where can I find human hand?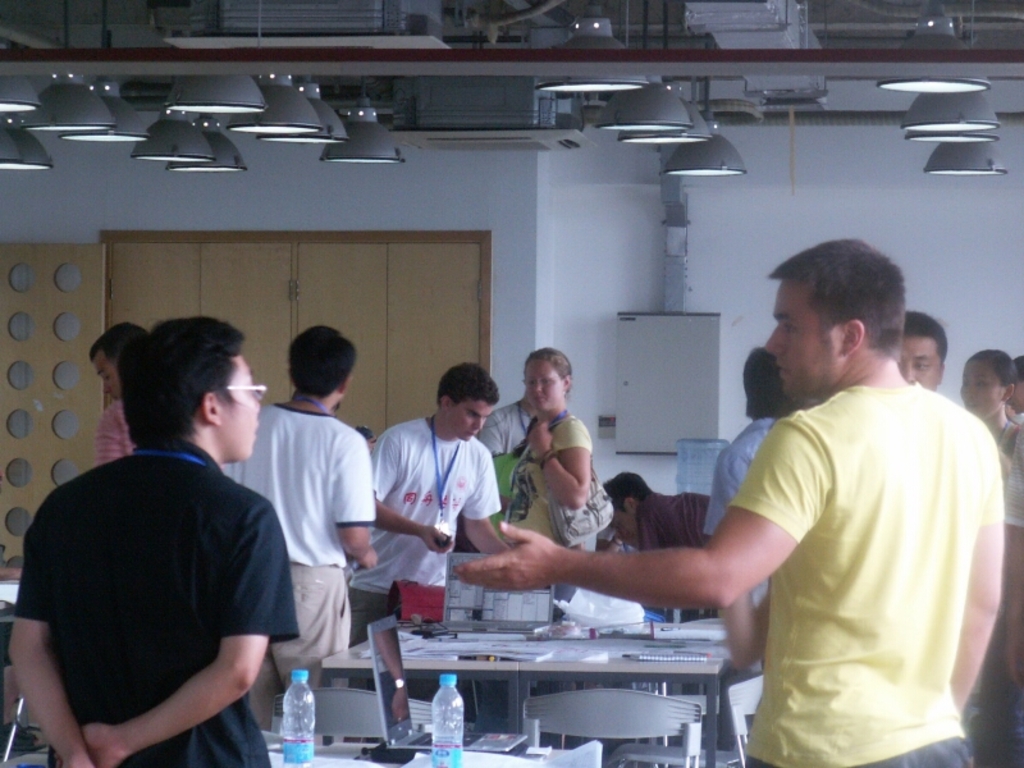
You can find it at BBox(453, 413, 828, 612).
